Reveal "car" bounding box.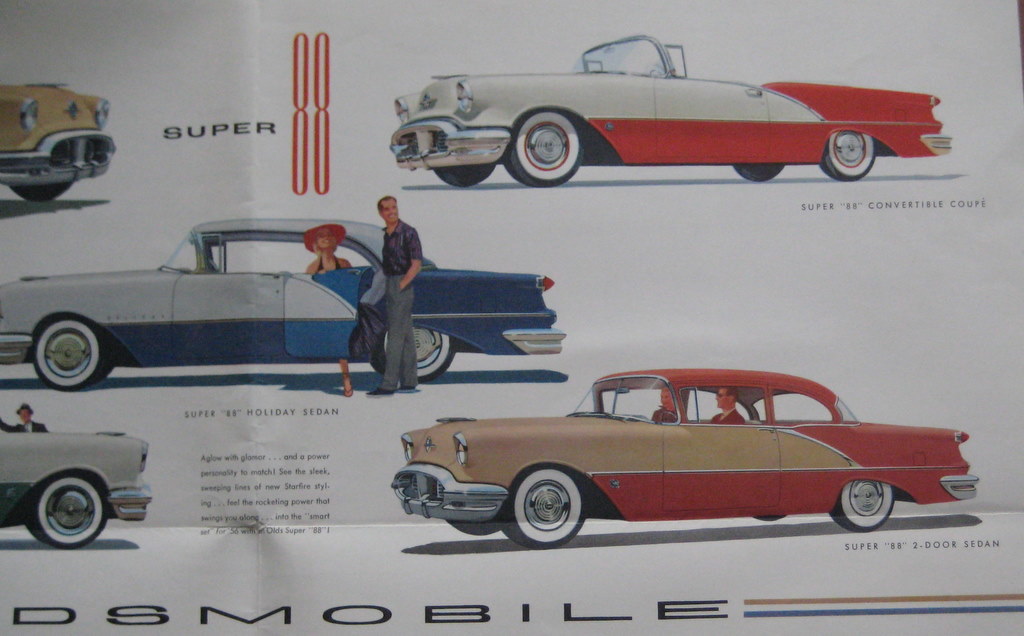
Revealed: bbox(394, 370, 976, 553).
